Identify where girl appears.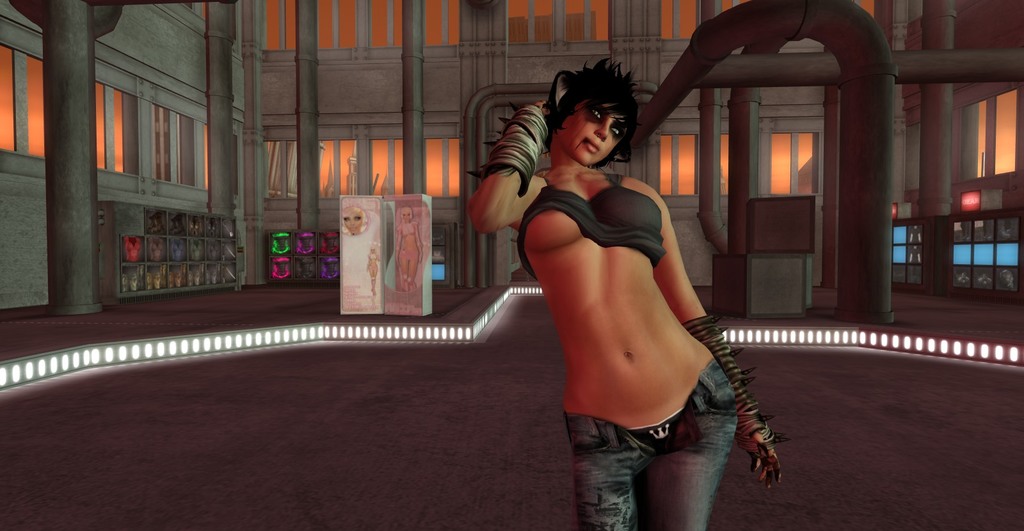
Appears at bbox=[466, 59, 780, 530].
